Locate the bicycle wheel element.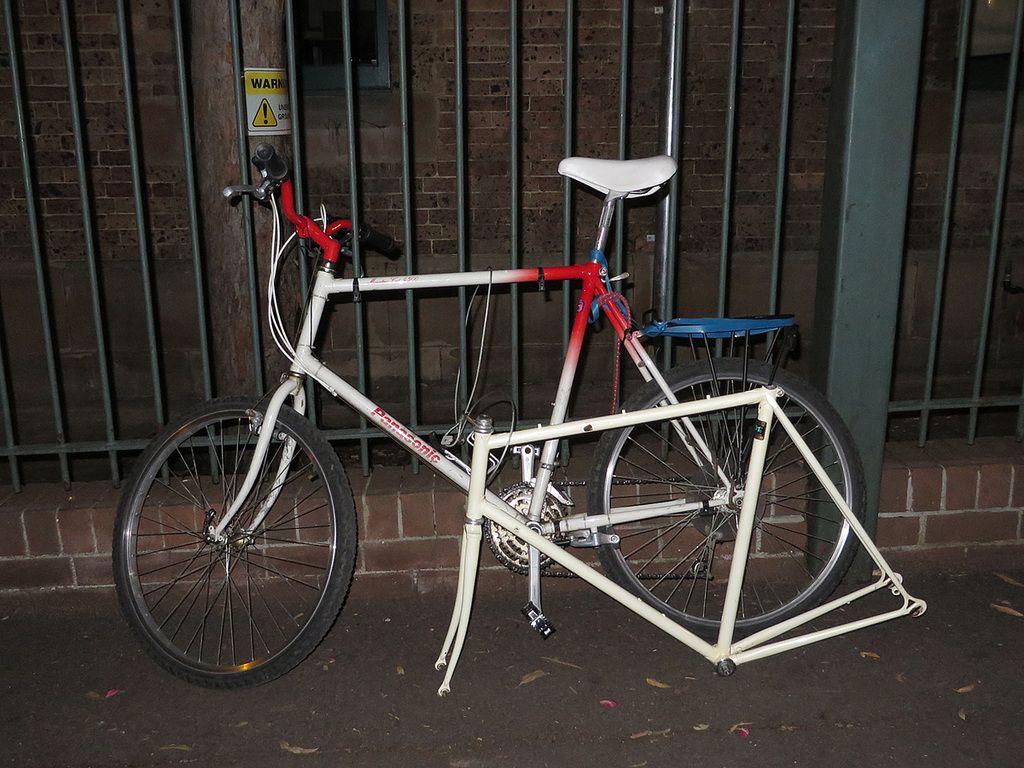
Element bbox: 110,393,356,691.
